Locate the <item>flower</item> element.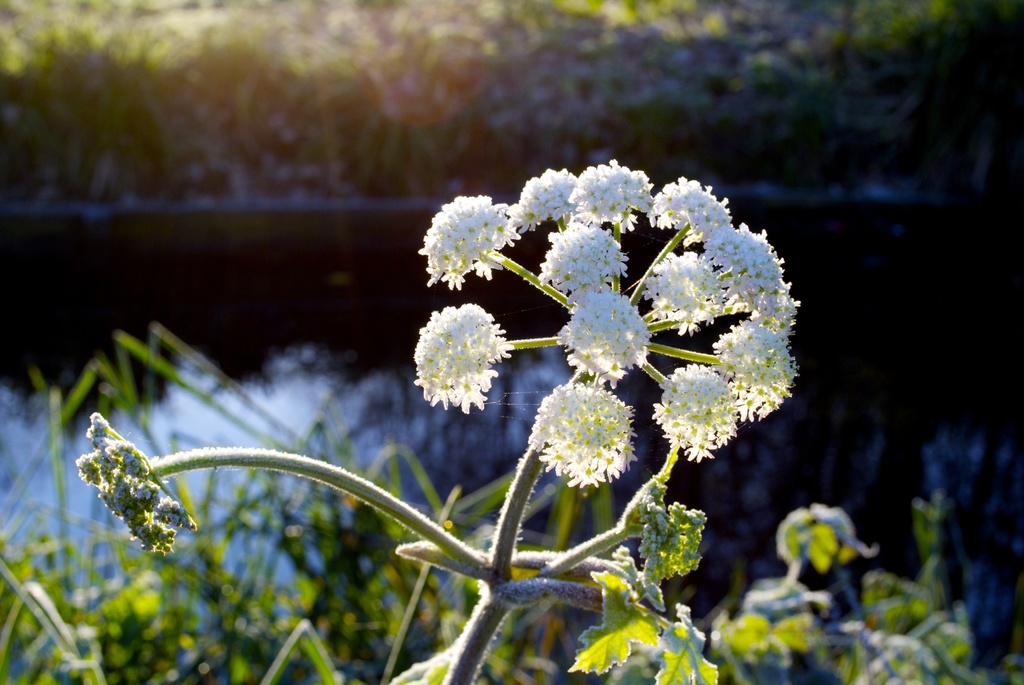
Element bbox: rect(650, 360, 736, 464).
